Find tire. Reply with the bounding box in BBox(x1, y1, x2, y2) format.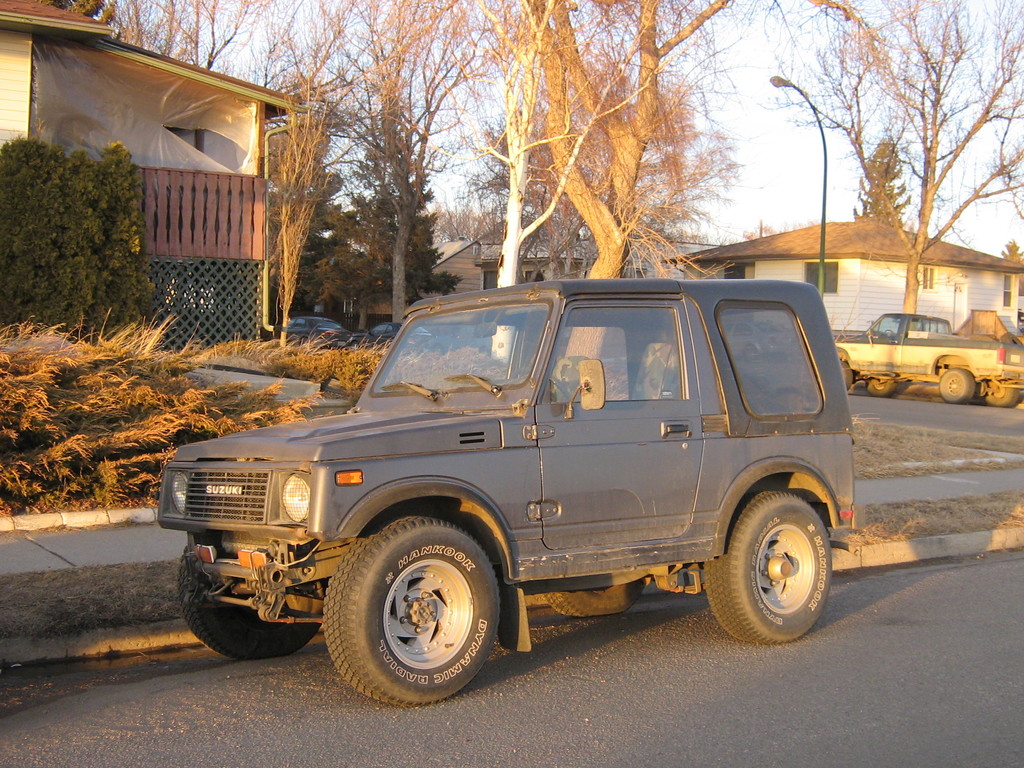
BBox(541, 575, 646, 616).
